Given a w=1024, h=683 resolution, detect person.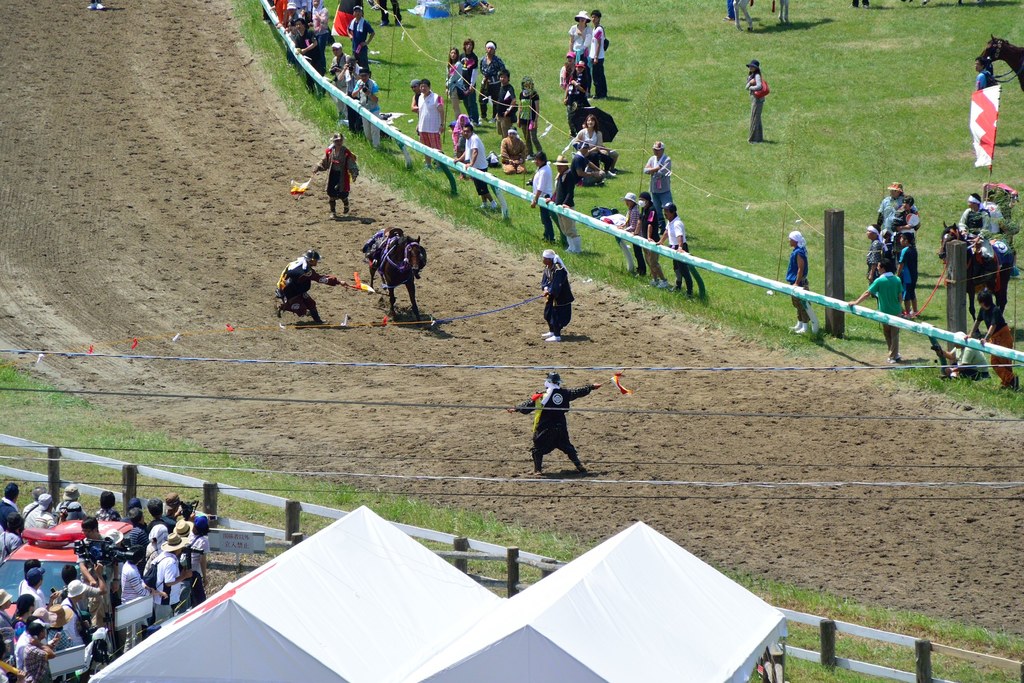
box=[565, 115, 618, 174].
